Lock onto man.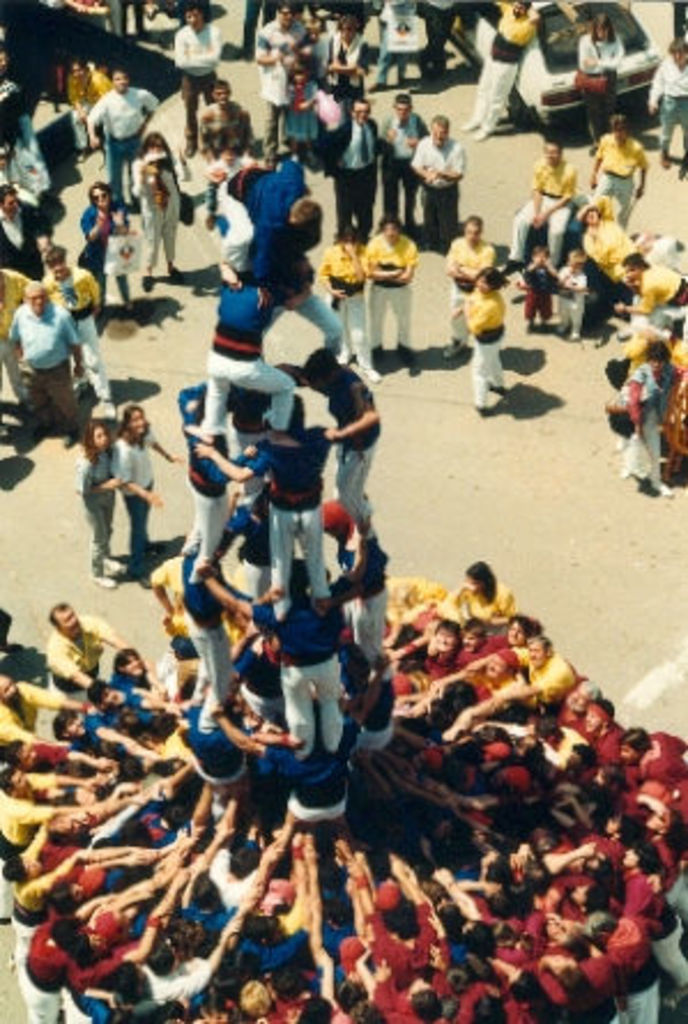
Locked: select_region(255, 0, 304, 170).
